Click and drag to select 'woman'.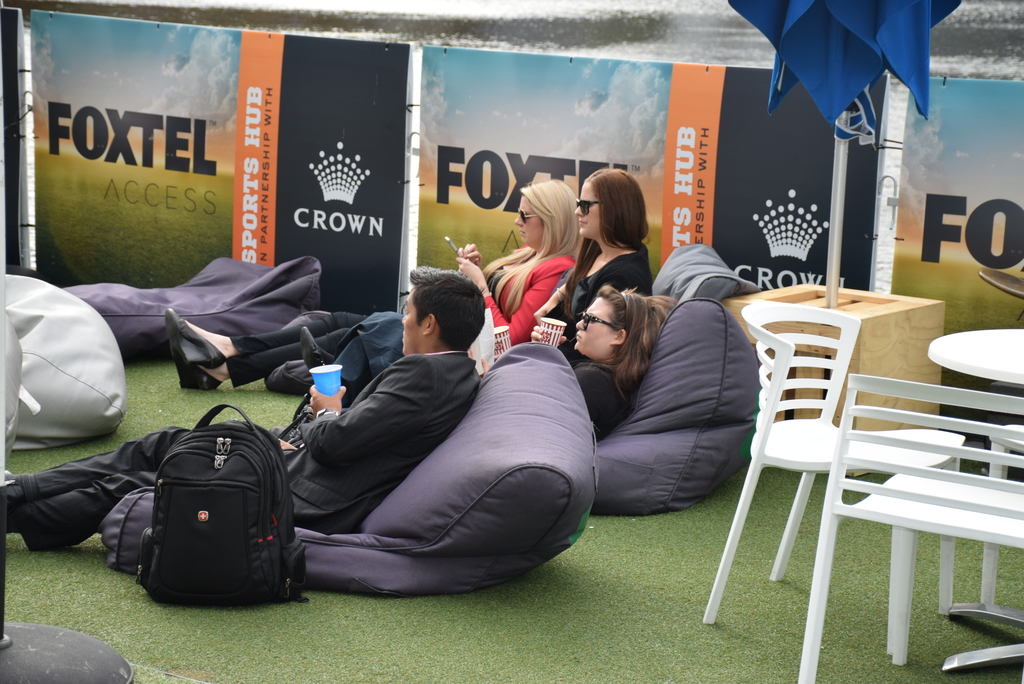
Selection: {"left": 524, "top": 150, "right": 664, "bottom": 369}.
